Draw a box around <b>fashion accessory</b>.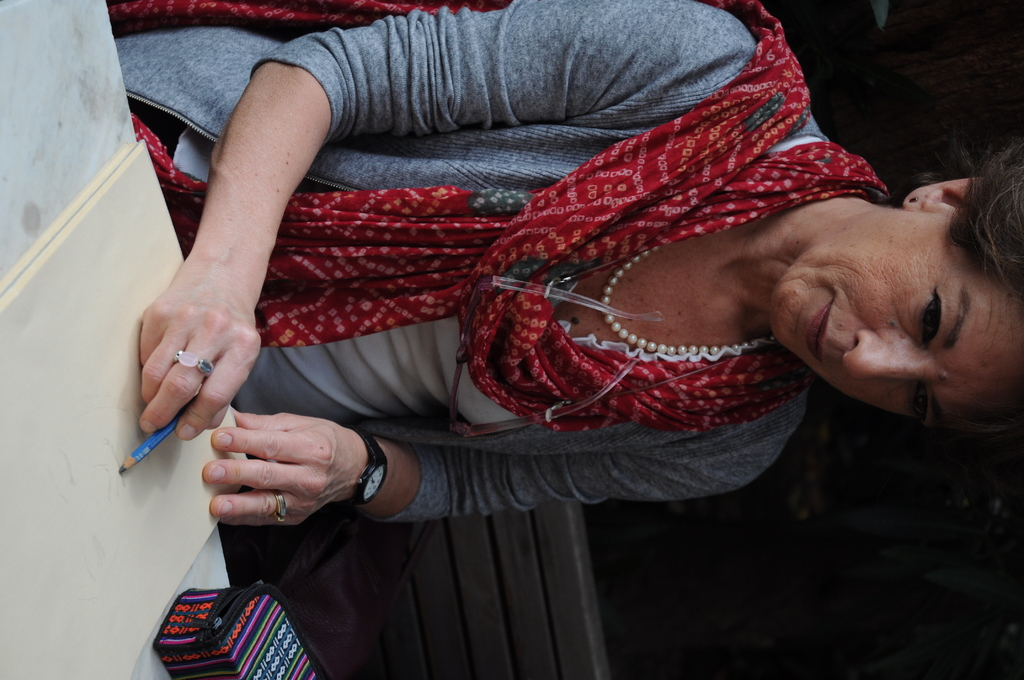
<bbox>596, 245, 781, 361</bbox>.
